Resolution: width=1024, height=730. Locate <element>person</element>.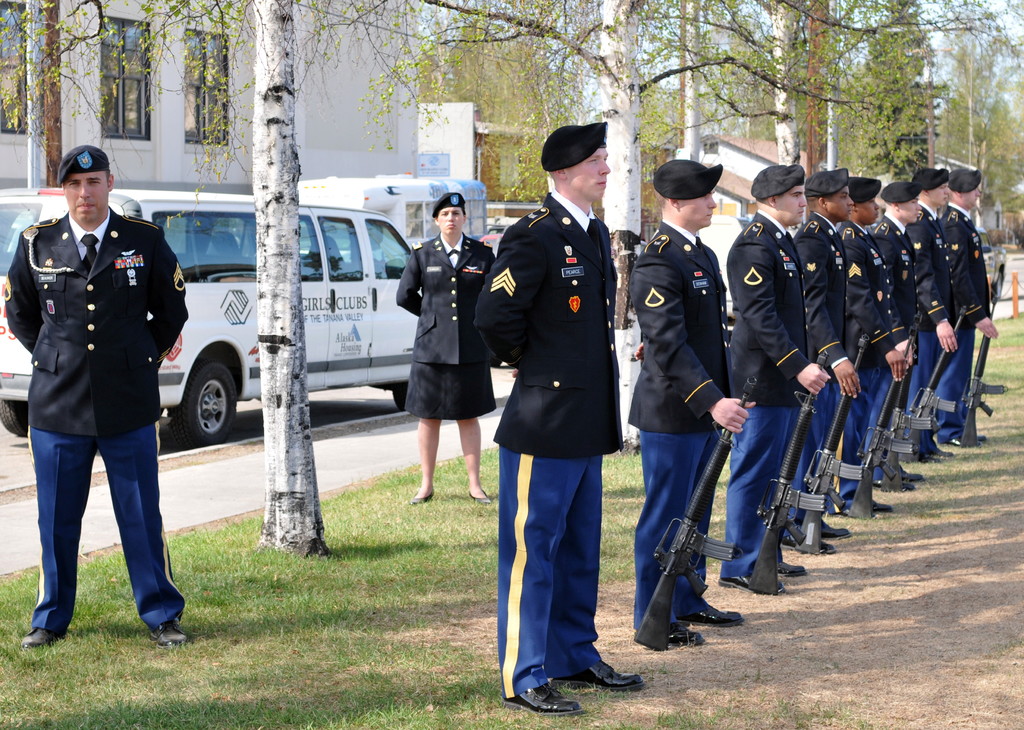
BBox(727, 165, 807, 593).
